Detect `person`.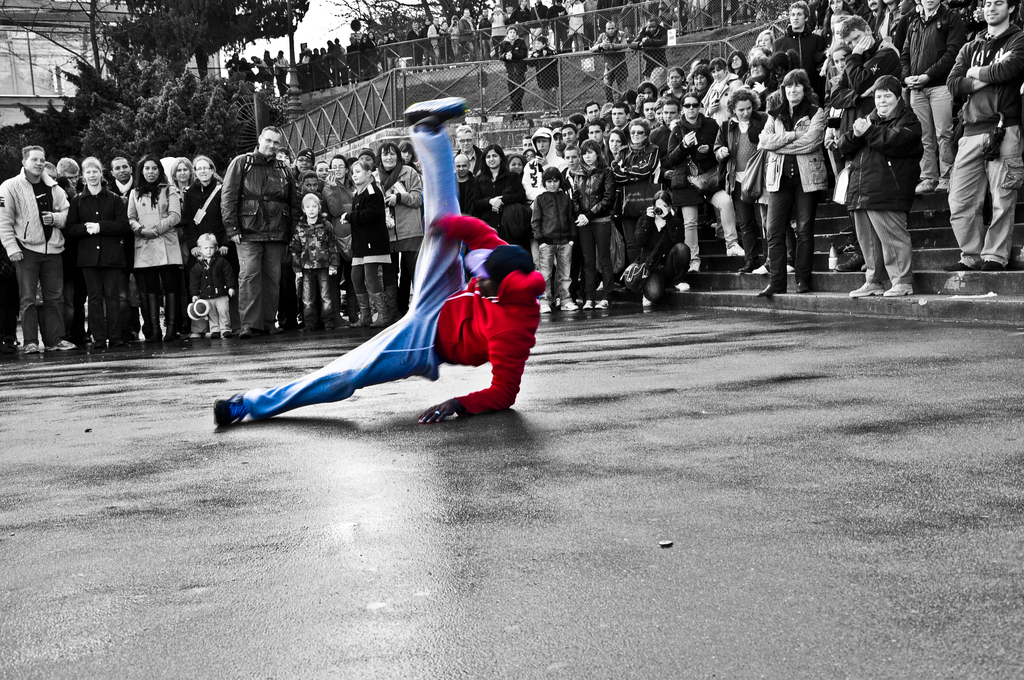
Detected at <bbox>1, 0, 1023, 360</bbox>.
